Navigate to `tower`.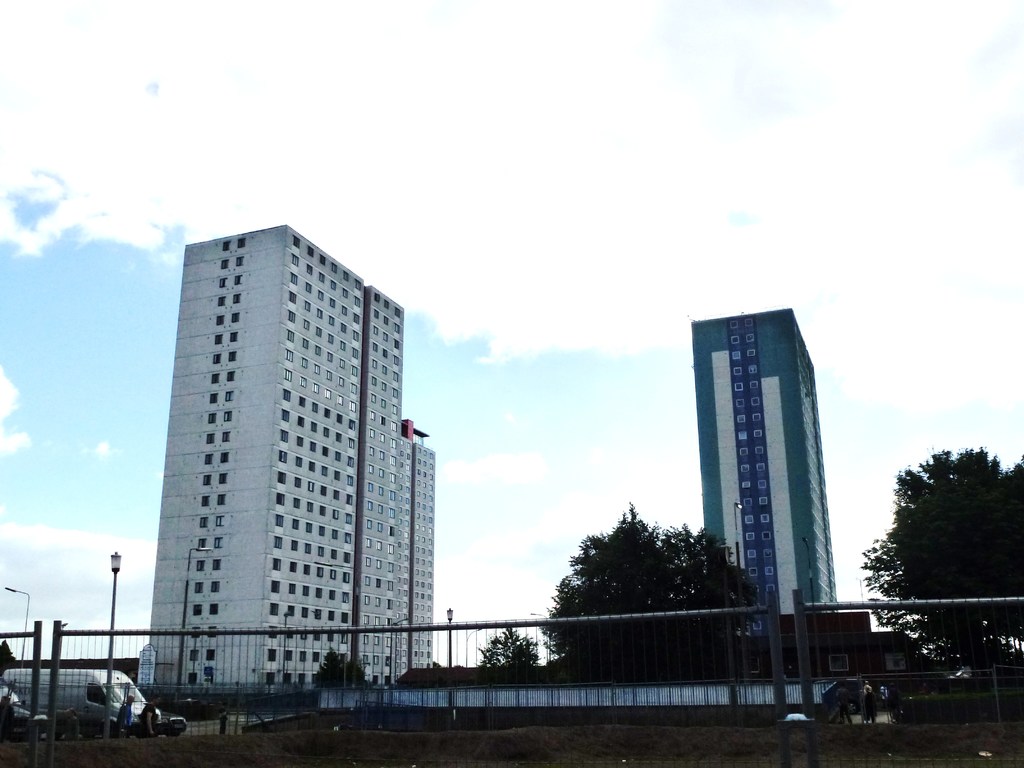
Navigation target: x1=686, y1=306, x2=838, y2=636.
